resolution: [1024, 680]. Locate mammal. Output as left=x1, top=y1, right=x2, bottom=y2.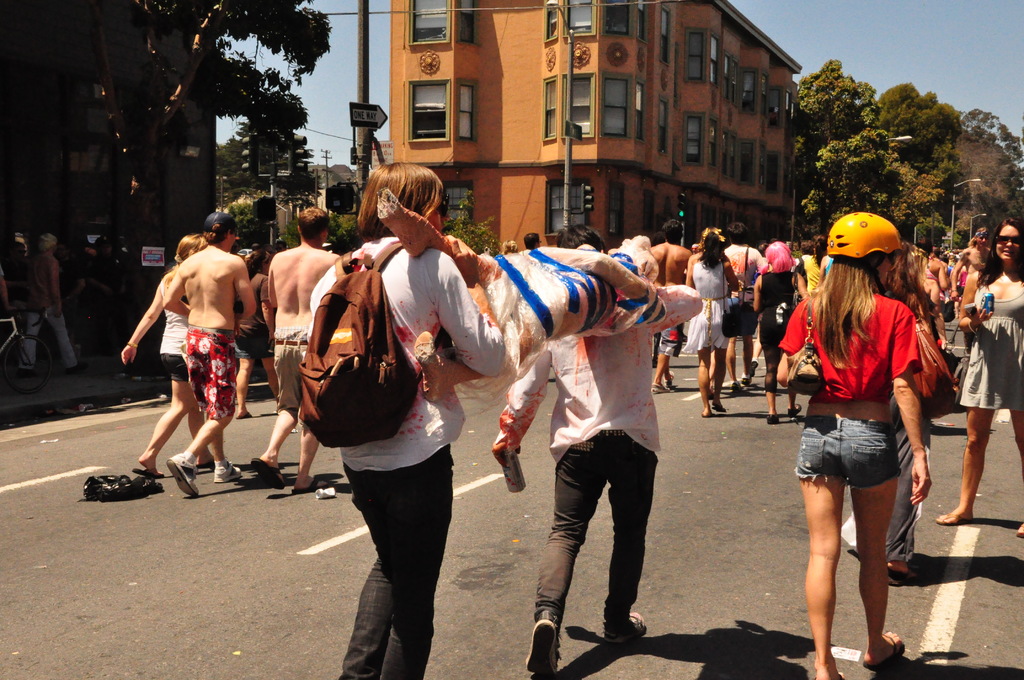
left=161, top=213, right=260, bottom=500.
